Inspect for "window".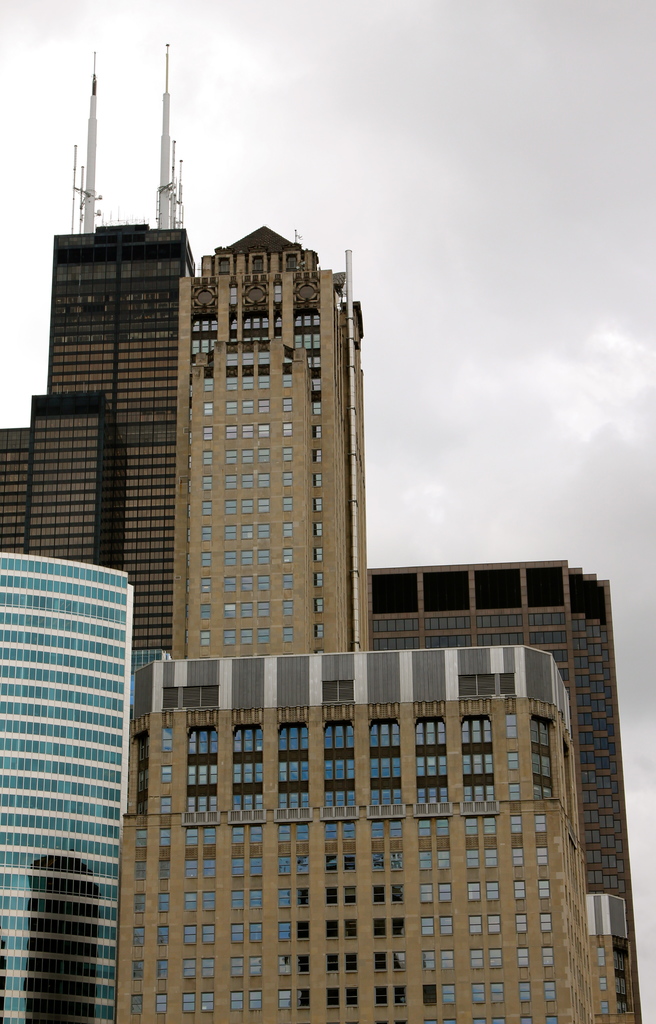
Inspection: (242,603,256,619).
